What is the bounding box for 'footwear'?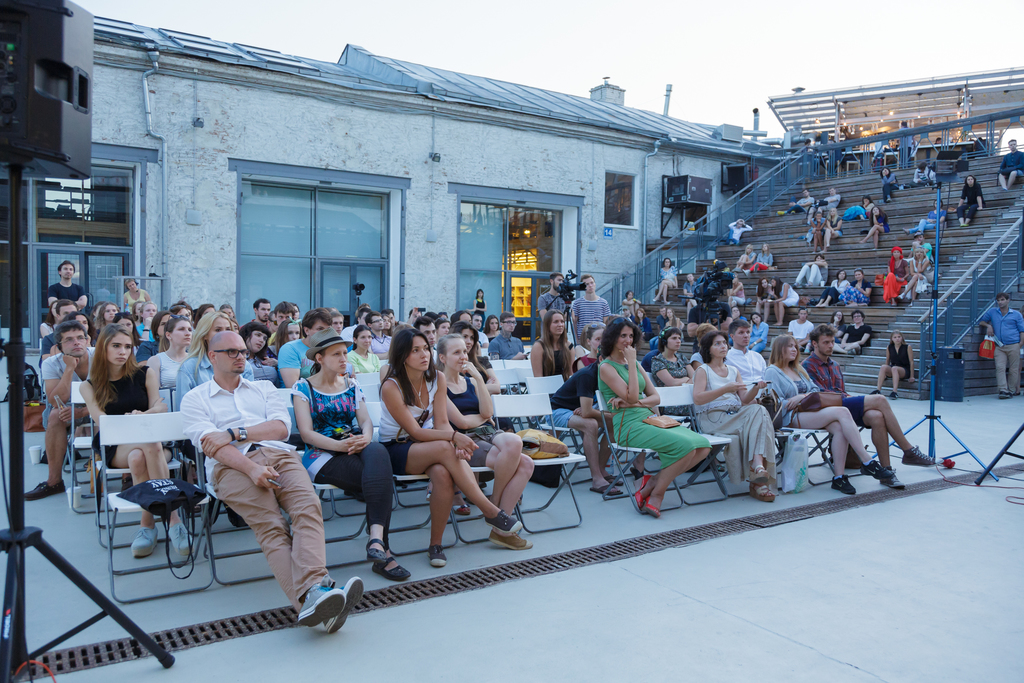
588:479:624:493.
